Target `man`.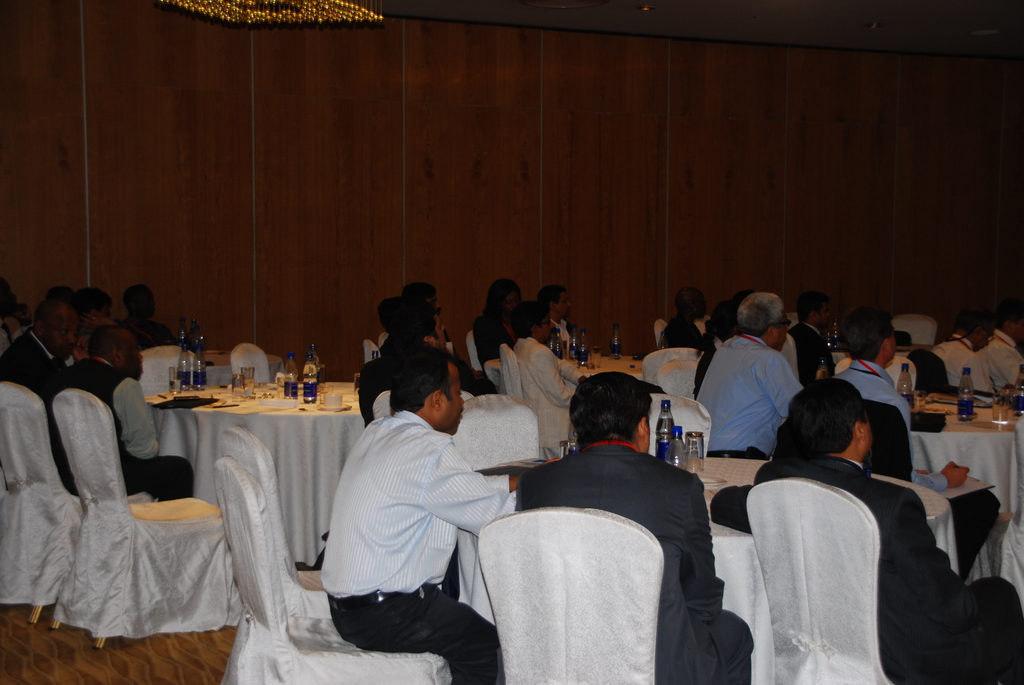
Target region: 834 306 997 579.
